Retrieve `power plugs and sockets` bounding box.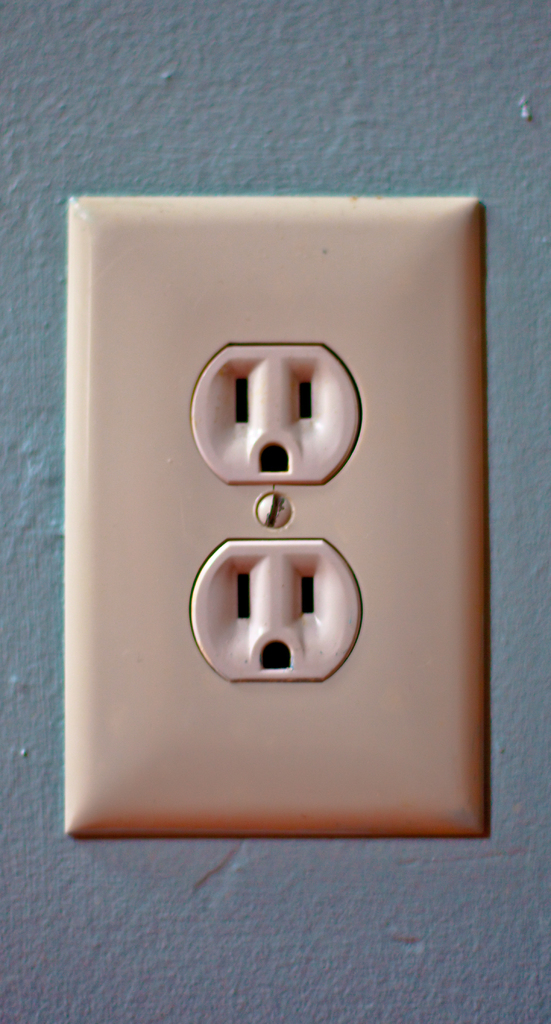
Bounding box: 72, 195, 484, 840.
